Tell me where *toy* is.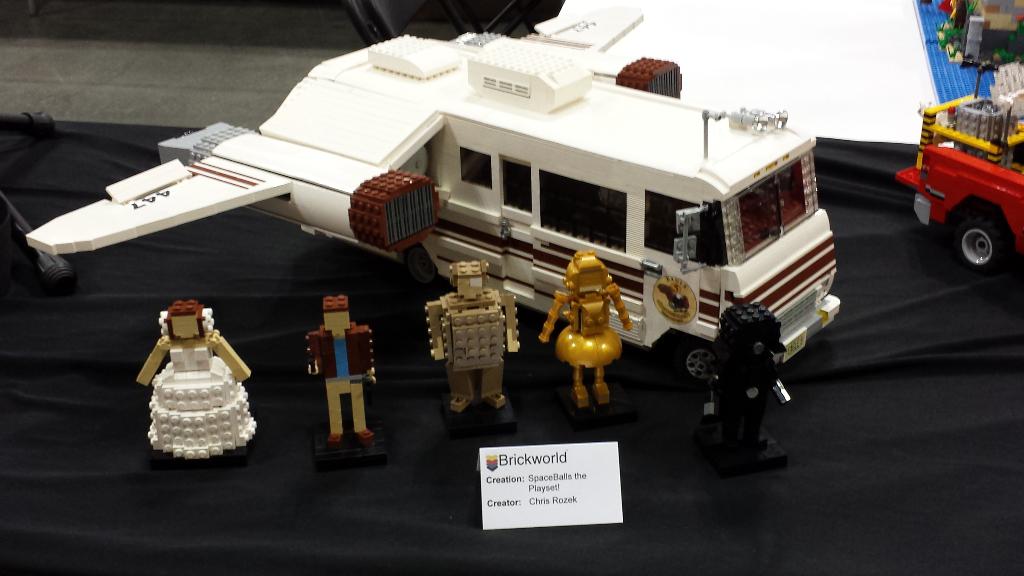
*toy* is at [left=892, top=92, right=1022, bottom=275].
